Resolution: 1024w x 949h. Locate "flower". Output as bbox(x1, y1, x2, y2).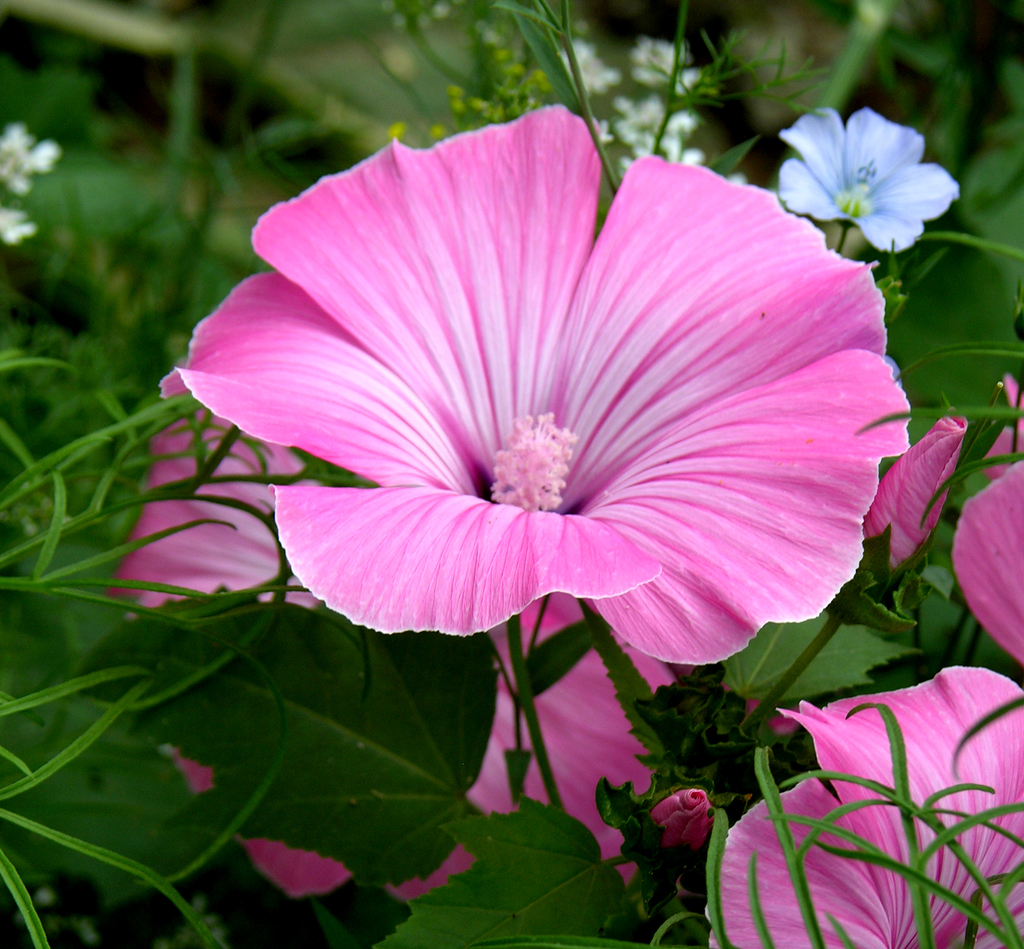
bbox(0, 125, 65, 192).
